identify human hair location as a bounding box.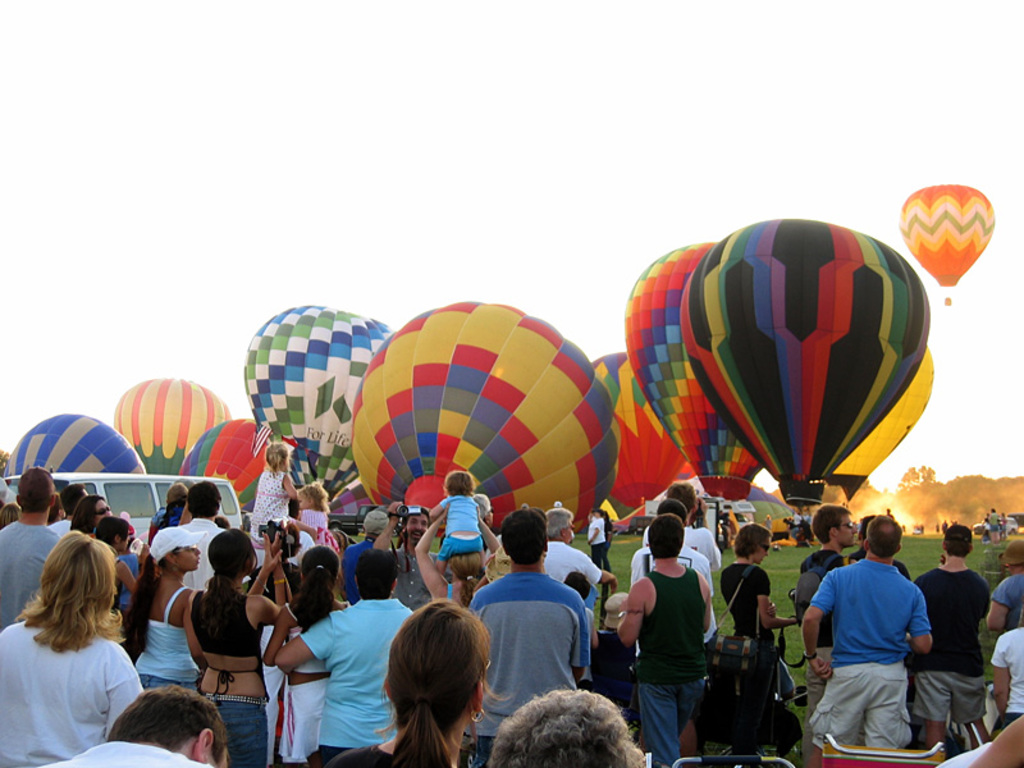
(x1=383, y1=598, x2=492, y2=767).
